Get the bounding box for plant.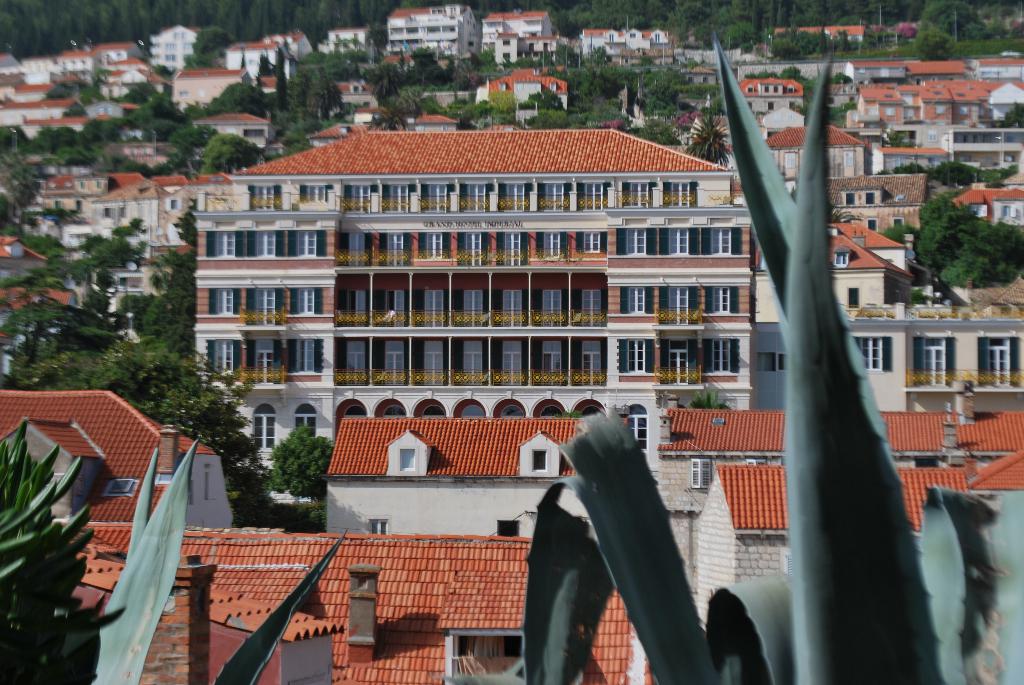
684 389 740 410.
